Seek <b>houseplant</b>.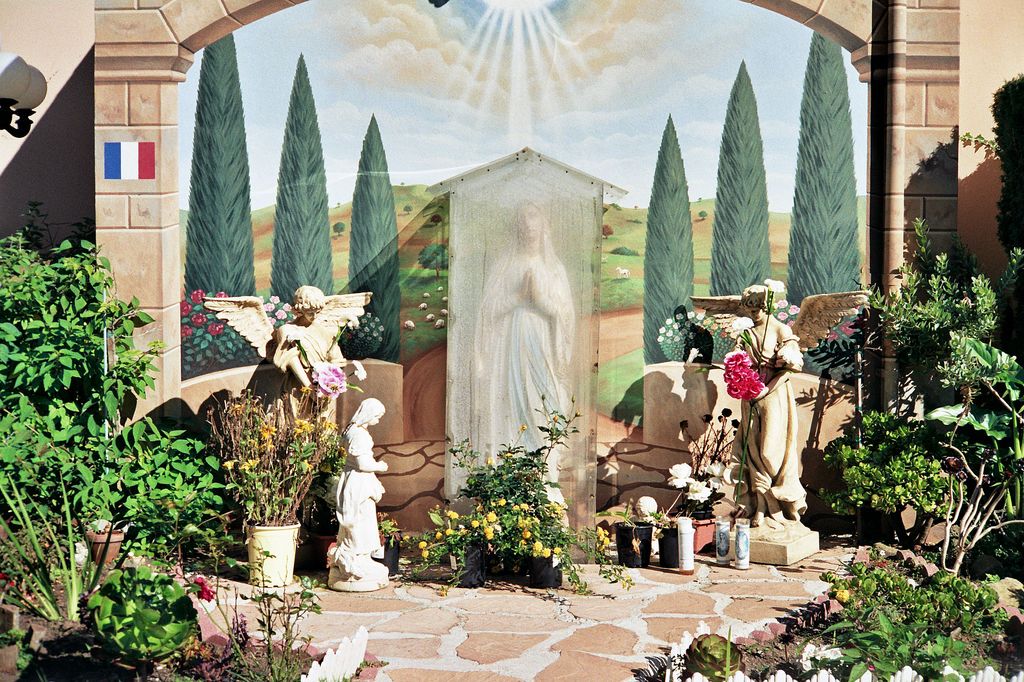
{"x1": 219, "y1": 383, "x2": 342, "y2": 592}.
